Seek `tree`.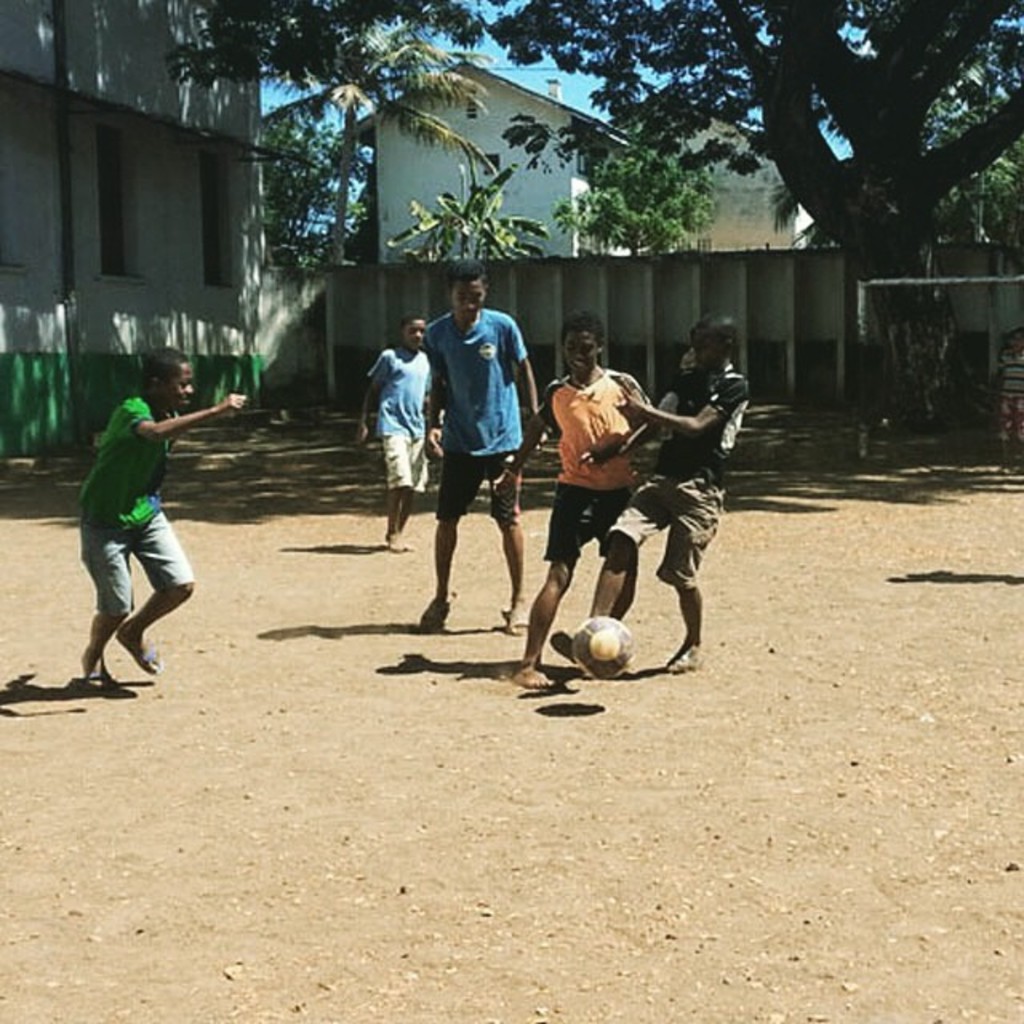
detection(381, 154, 550, 282).
